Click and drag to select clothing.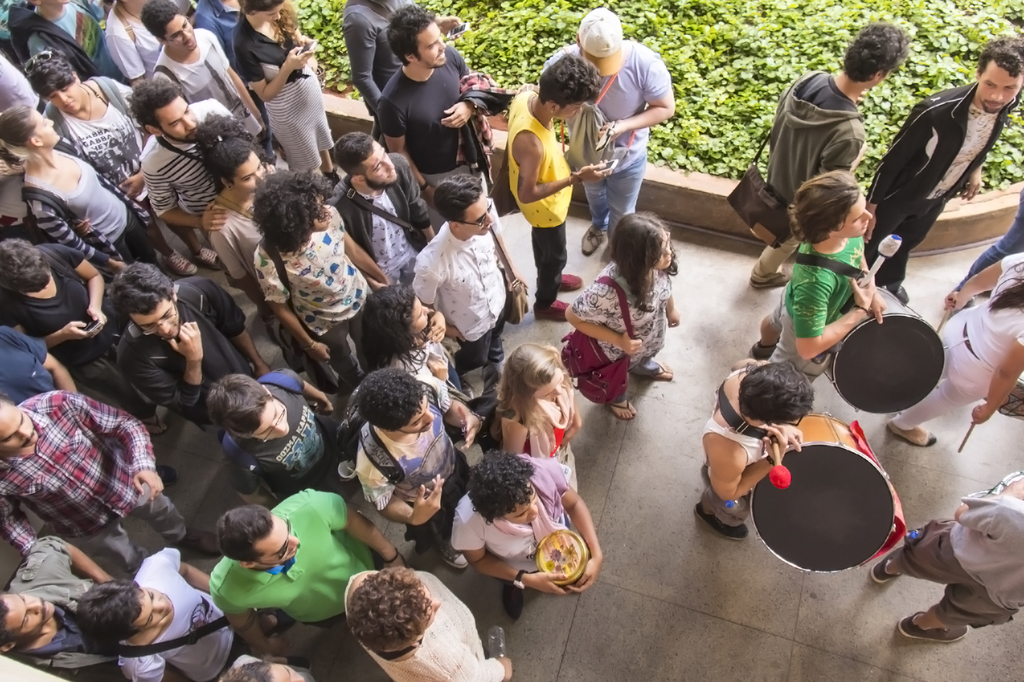
Selection: region(885, 492, 1023, 624).
